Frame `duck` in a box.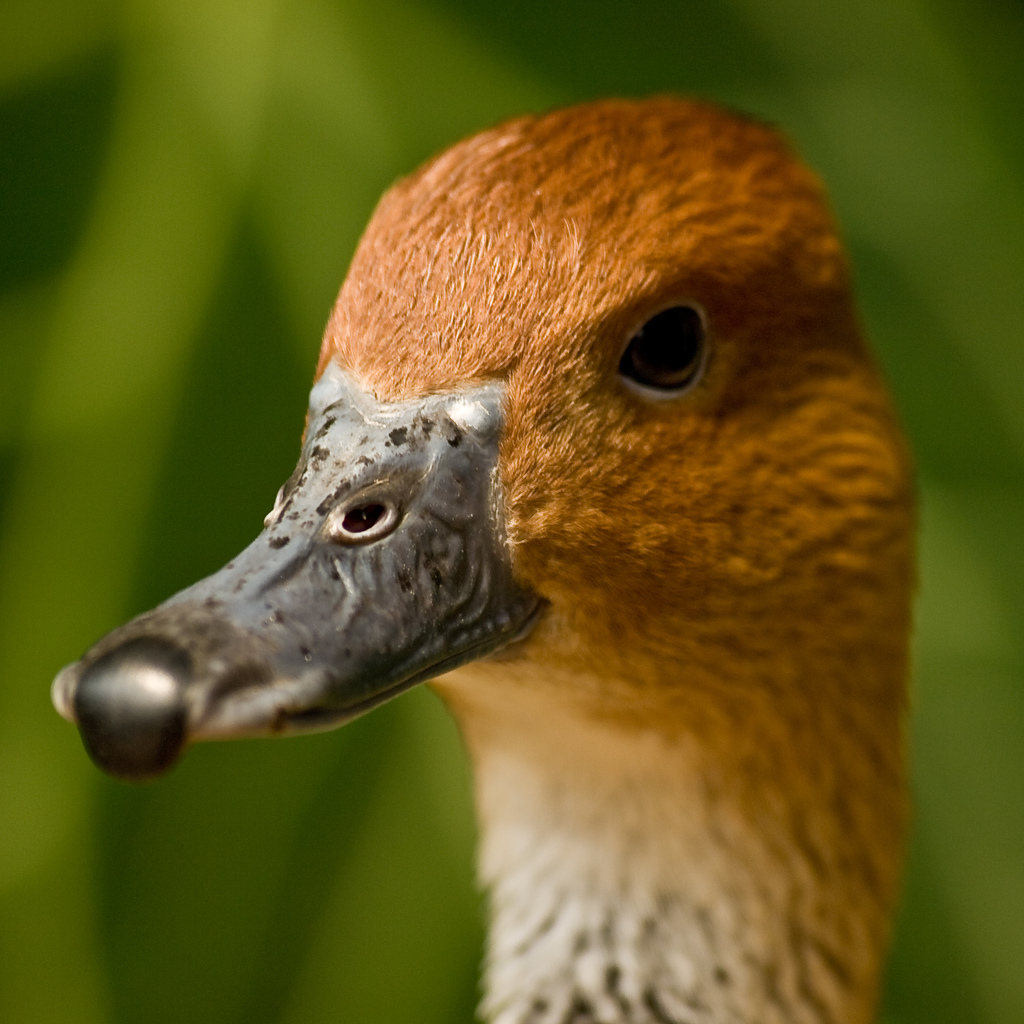
40:118:969:1017.
